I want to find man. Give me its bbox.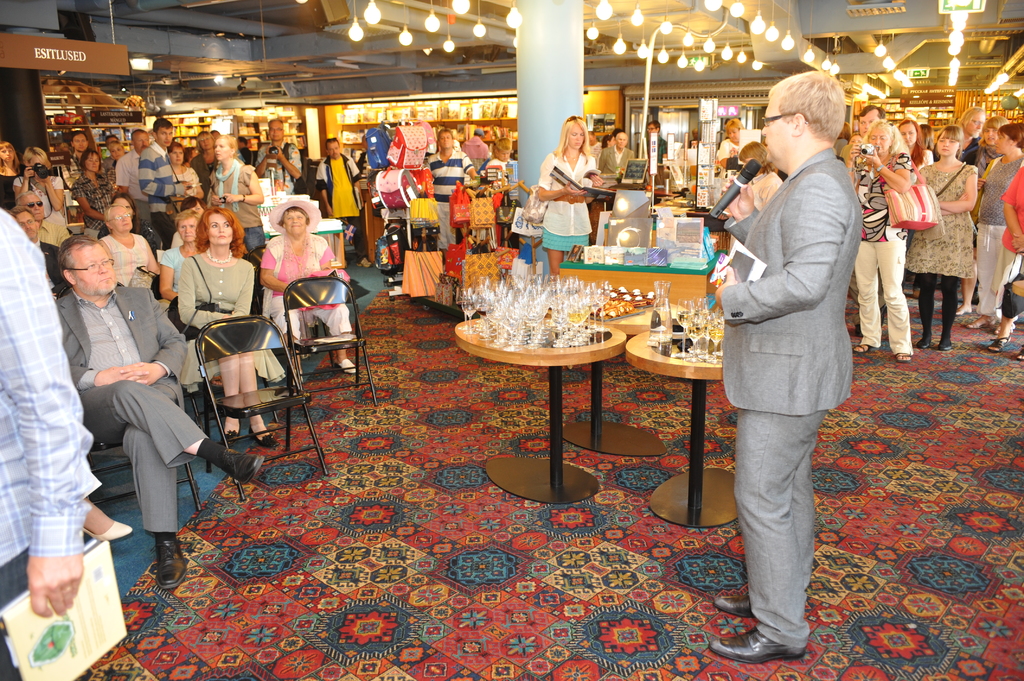
crop(841, 103, 887, 156).
